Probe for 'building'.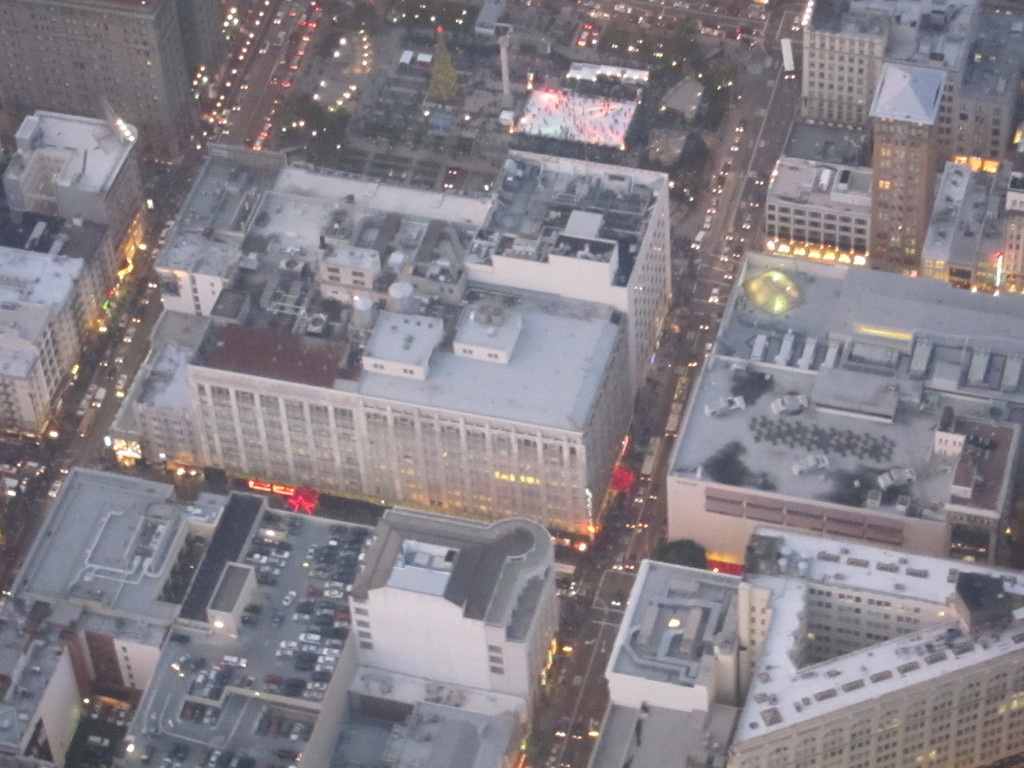
Probe result: {"x1": 109, "y1": 150, "x2": 663, "y2": 550}.
